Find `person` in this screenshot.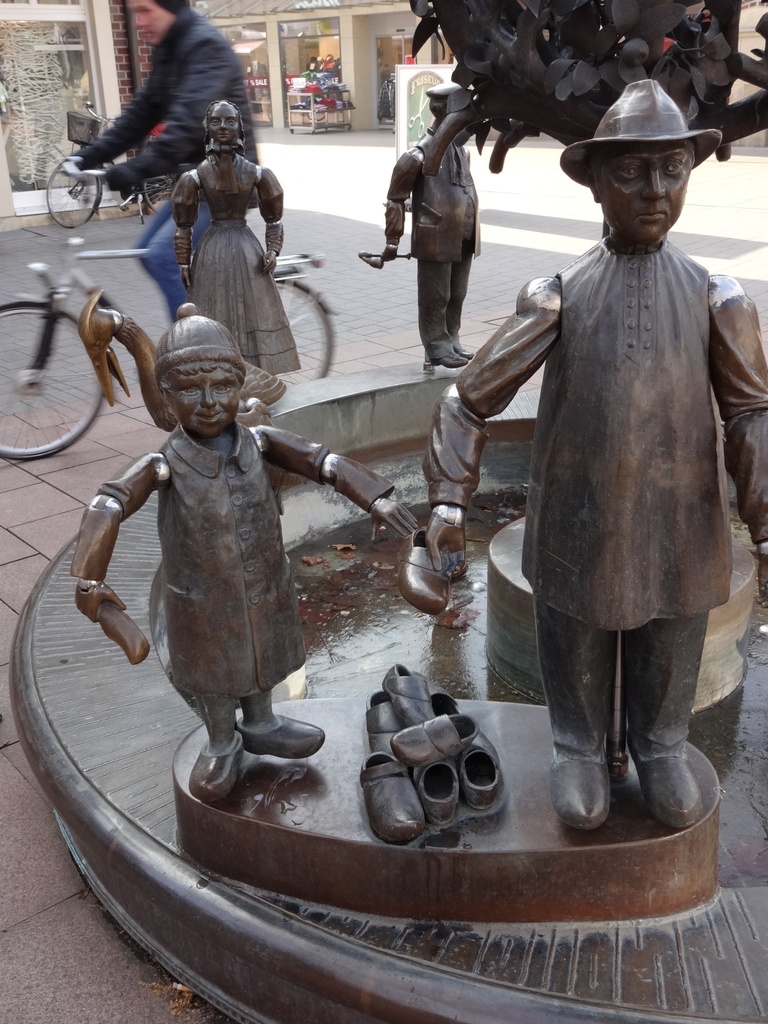
The bounding box for `person` is x1=420 y1=67 x2=767 y2=828.
